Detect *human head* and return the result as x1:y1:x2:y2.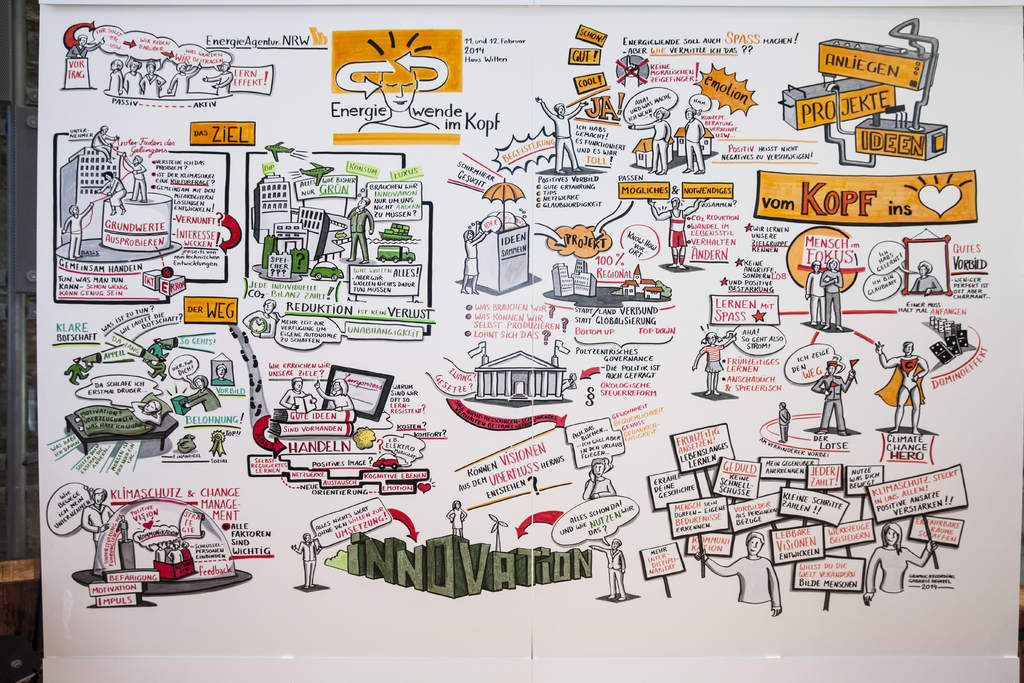
698:331:719:344.
